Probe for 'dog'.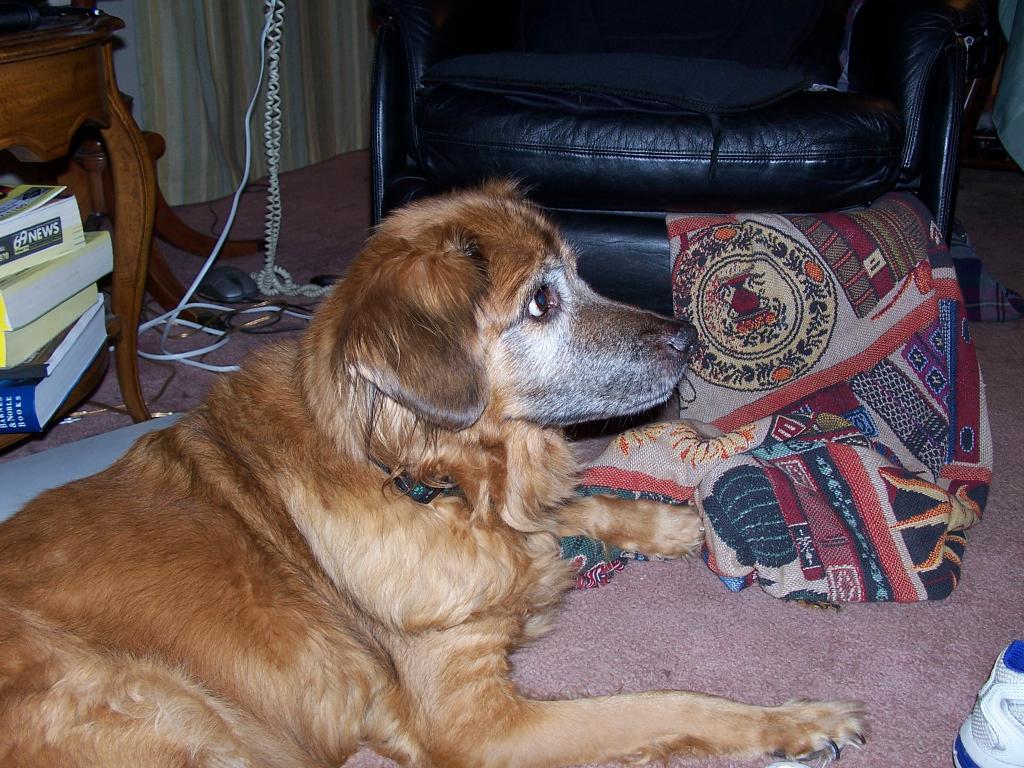
Probe result: (0, 172, 872, 767).
